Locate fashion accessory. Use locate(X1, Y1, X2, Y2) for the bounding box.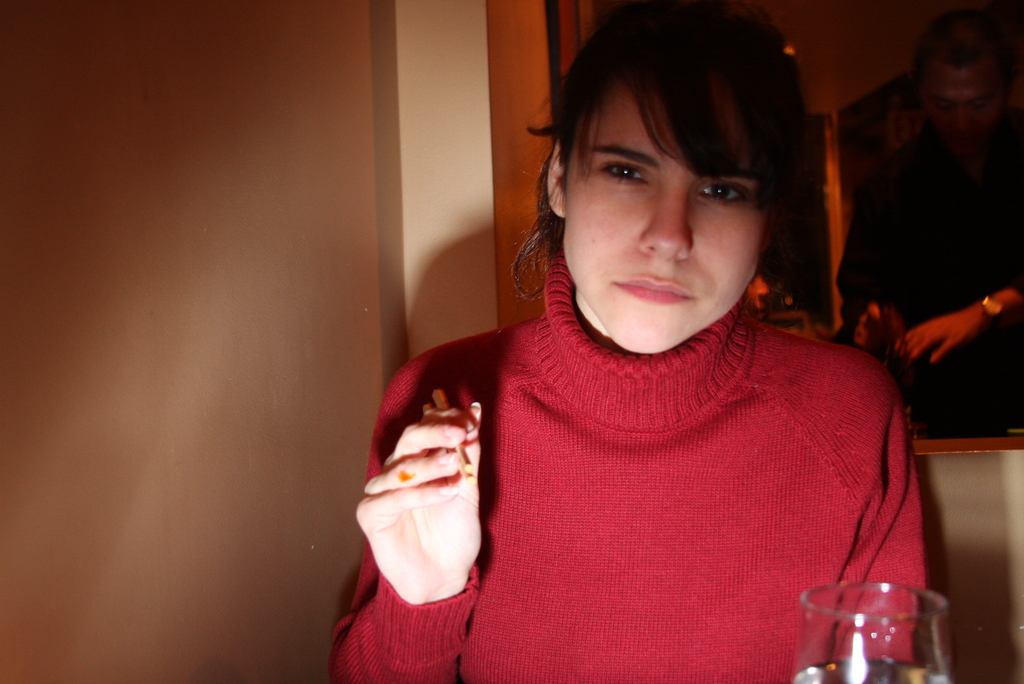
locate(979, 295, 1004, 323).
